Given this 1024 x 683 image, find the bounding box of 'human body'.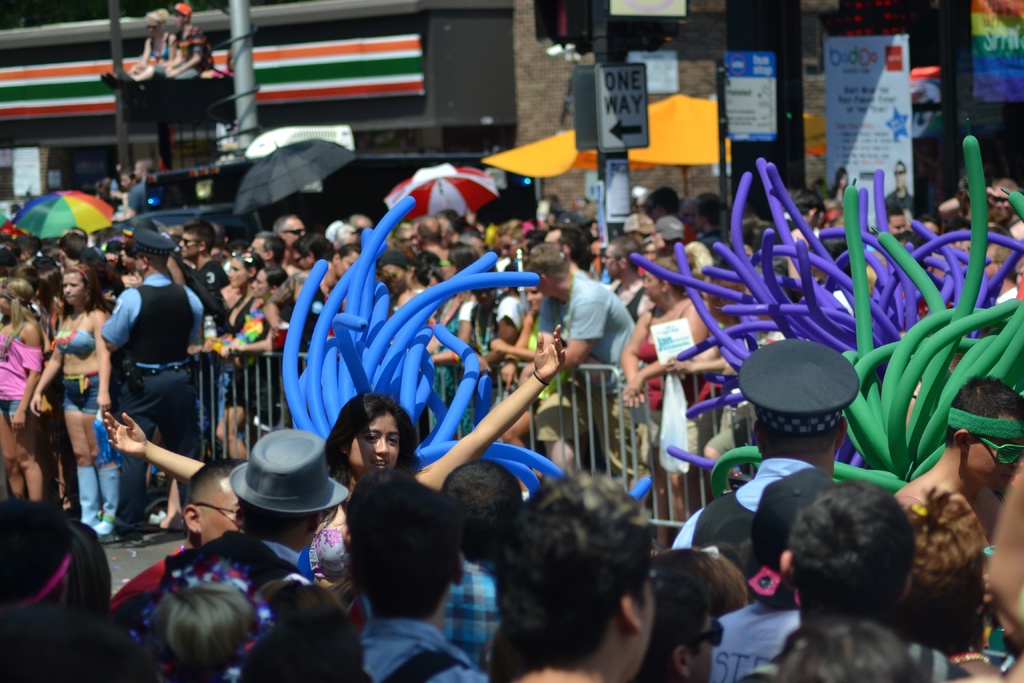
bbox=(488, 457, 657, 682).
